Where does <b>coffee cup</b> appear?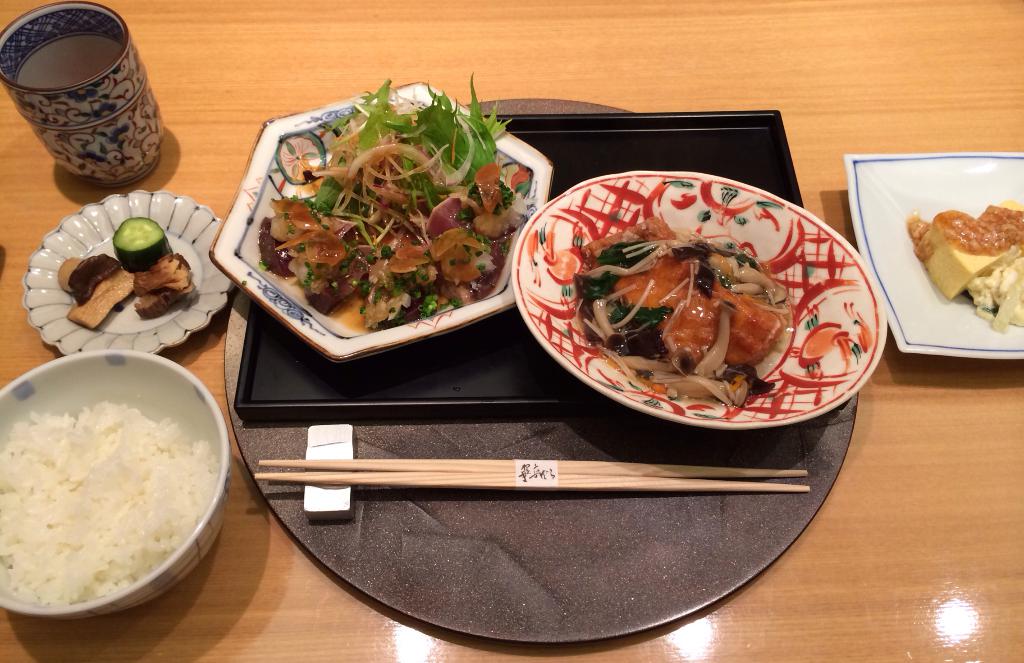
Appears at bbox=[0, 4, 166, 187].
